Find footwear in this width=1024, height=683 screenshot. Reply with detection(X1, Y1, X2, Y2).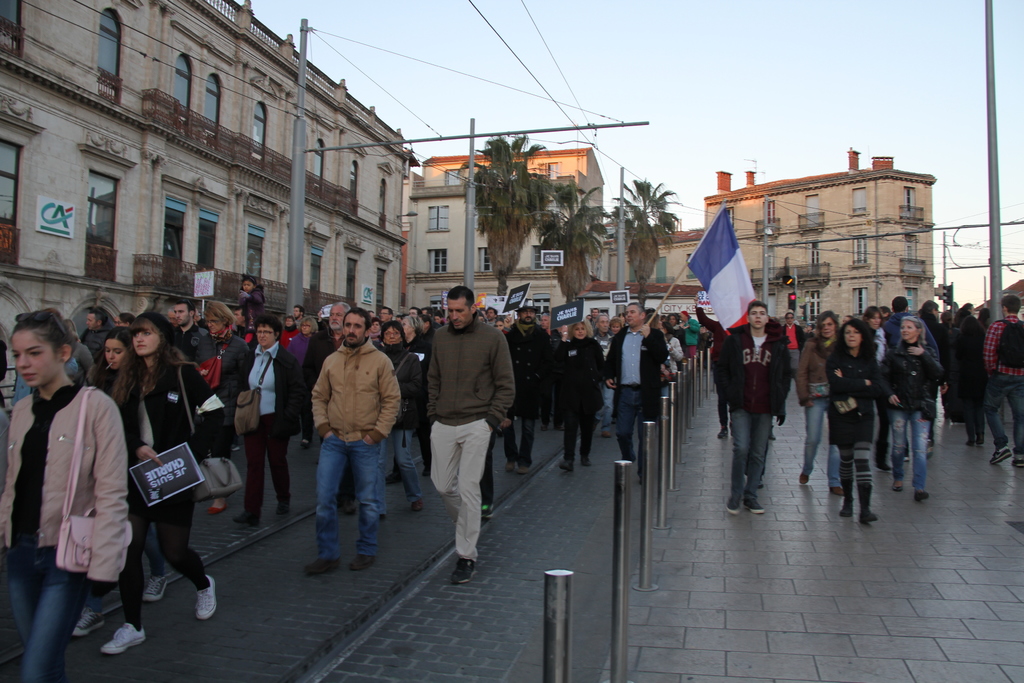
detection(207, 493, 231, 514).
